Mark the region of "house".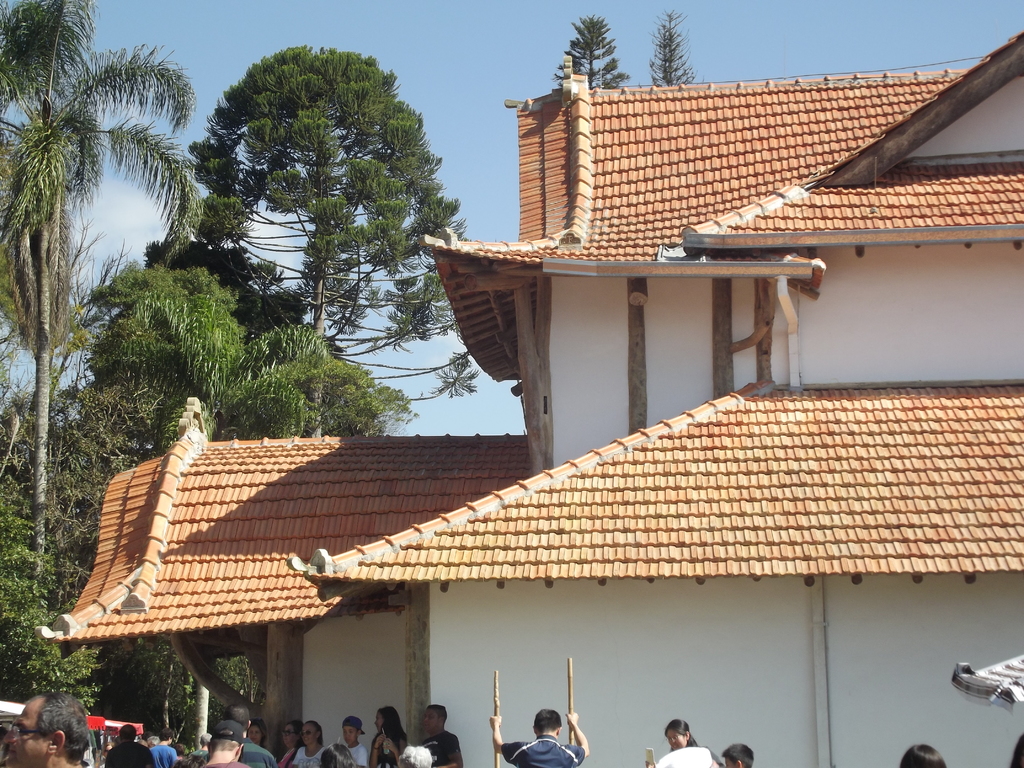
Region: x1=125, y1=57, x2=954, y2=733.
